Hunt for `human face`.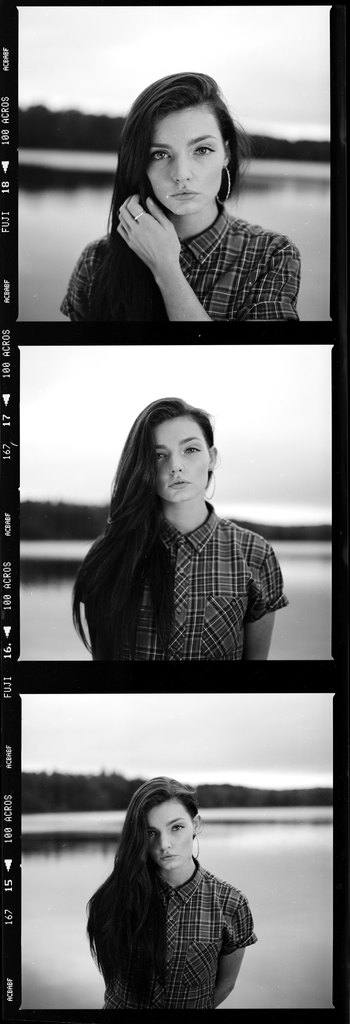
Hunted down at left=144, top=803, right=194, bottom=872.
